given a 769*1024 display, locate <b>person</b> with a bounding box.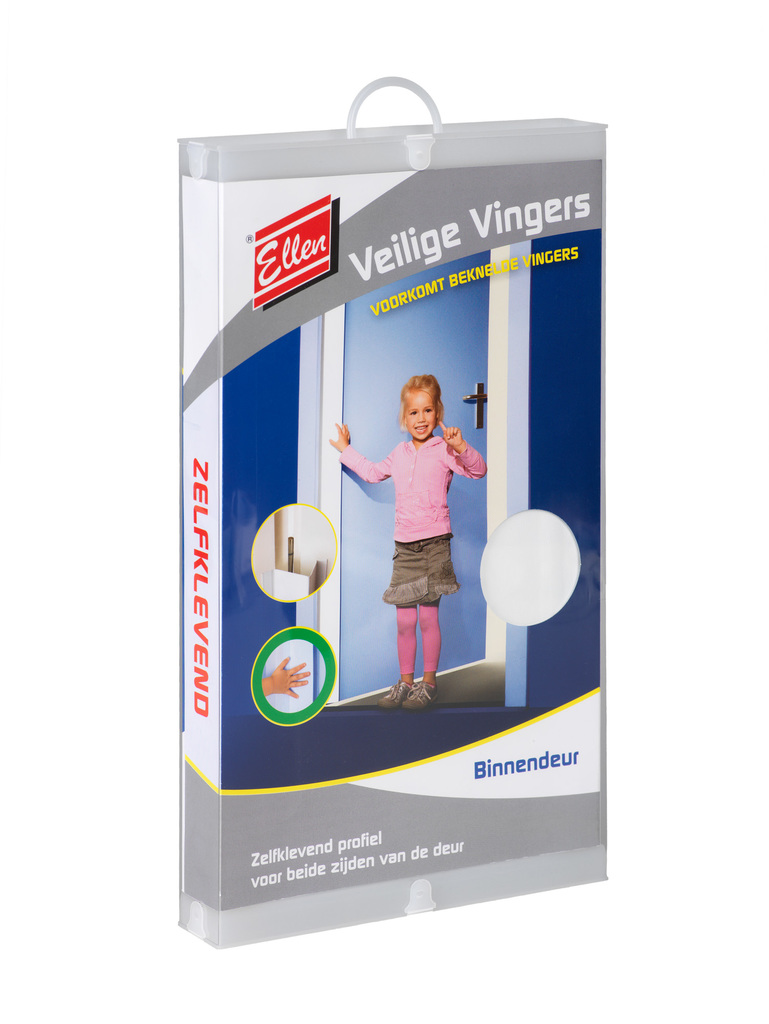
Located: Rect(327, 370, 489, 714).
